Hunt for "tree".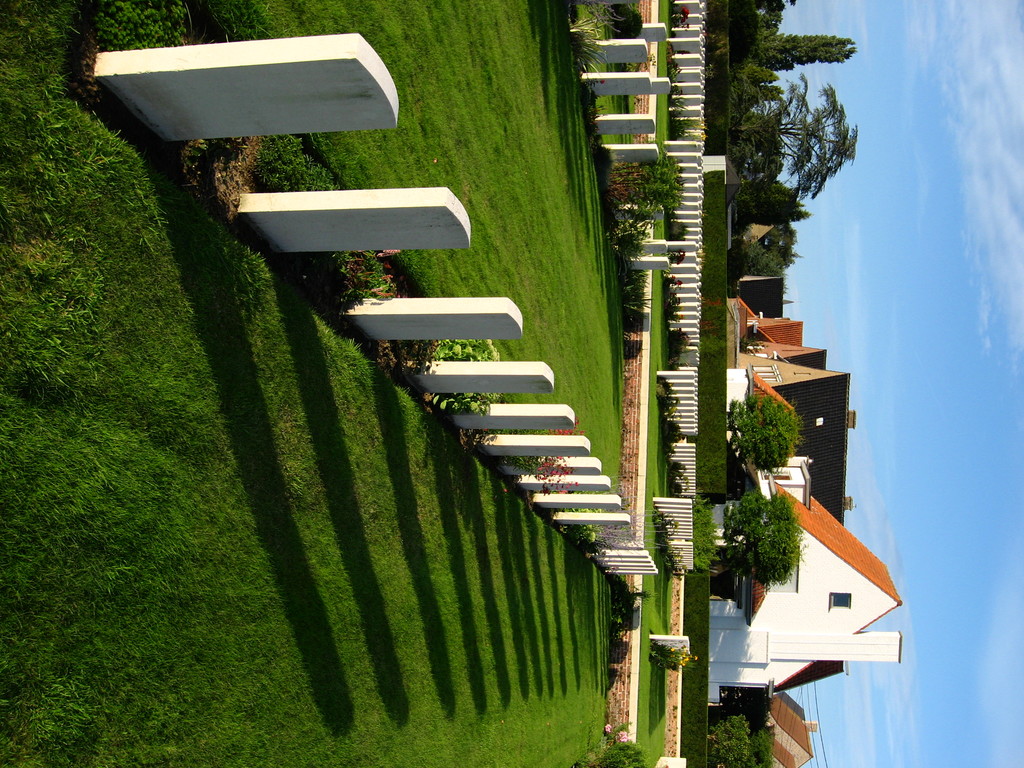
Hunted down at x1=717, y1=397, x2=799, y2=478.
